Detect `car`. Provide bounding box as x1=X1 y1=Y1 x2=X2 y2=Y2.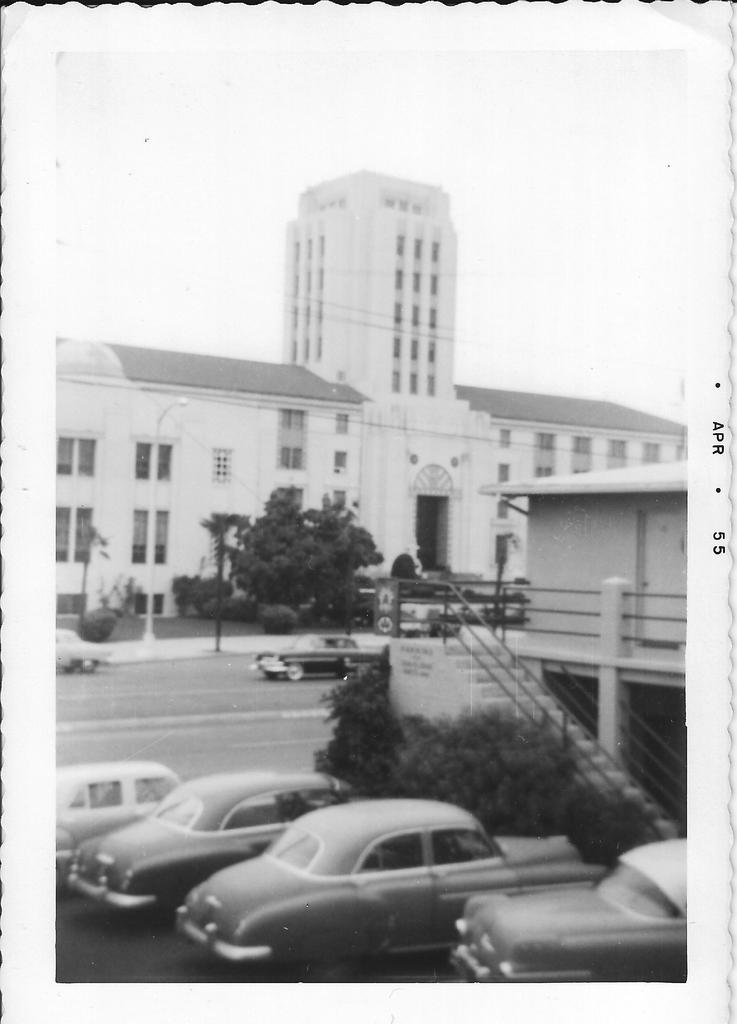
x1=254 y1=636 x2=380 y2=684.
